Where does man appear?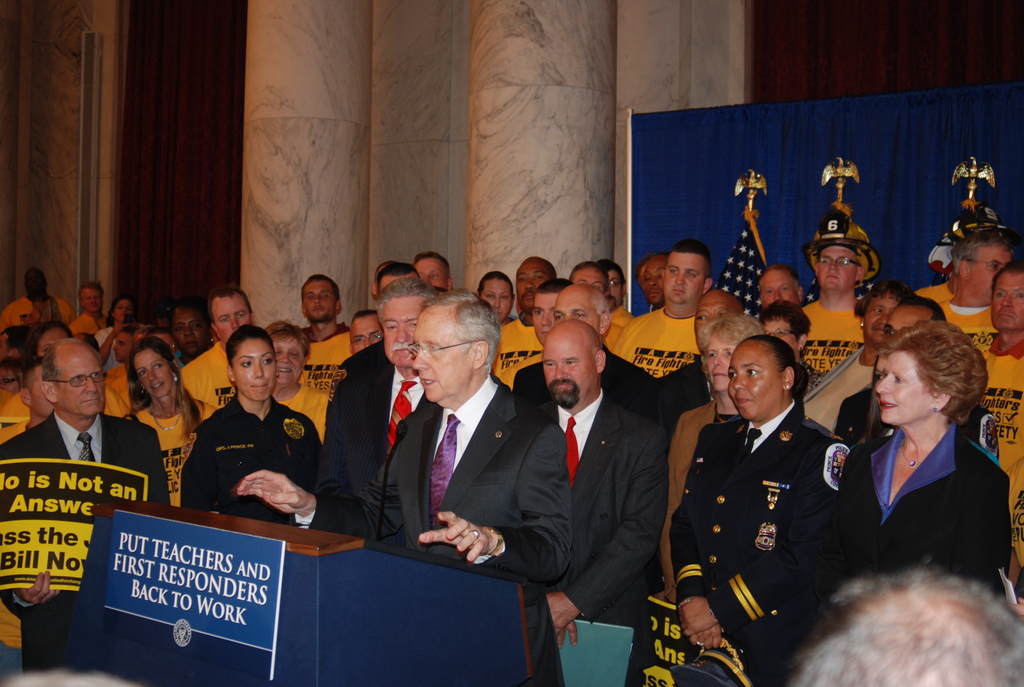
Appears at rect(655, 288, 748, 428).
